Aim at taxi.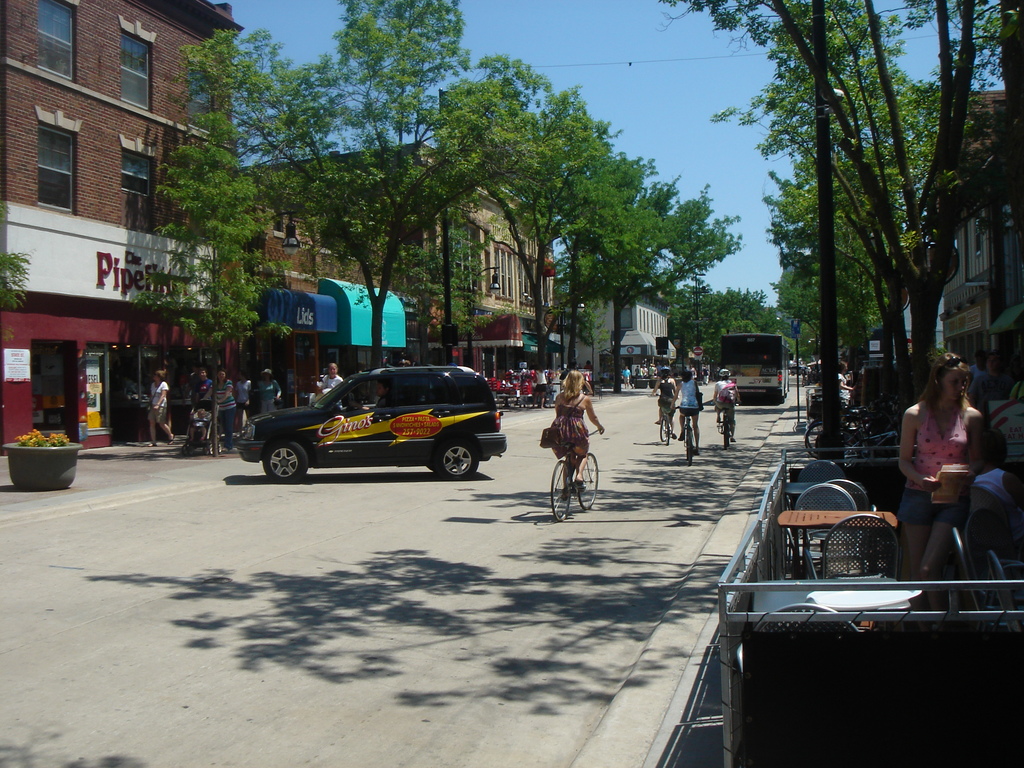
Aimed at BBox(215, 345, 495, 477).
